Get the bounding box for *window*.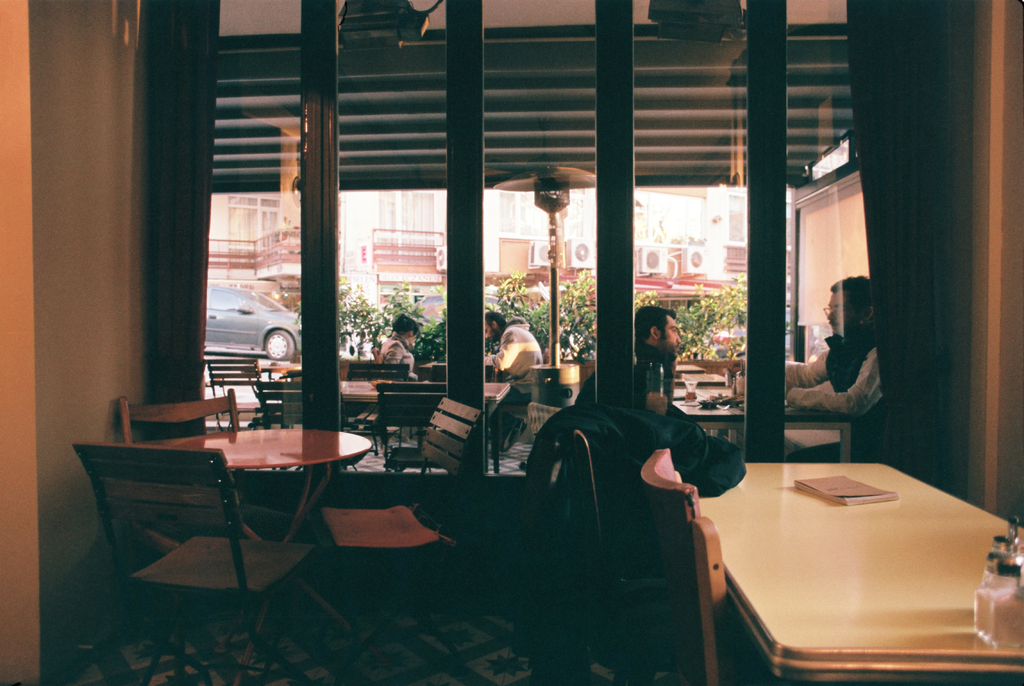
bbox=[225, 189, 282, 253].
